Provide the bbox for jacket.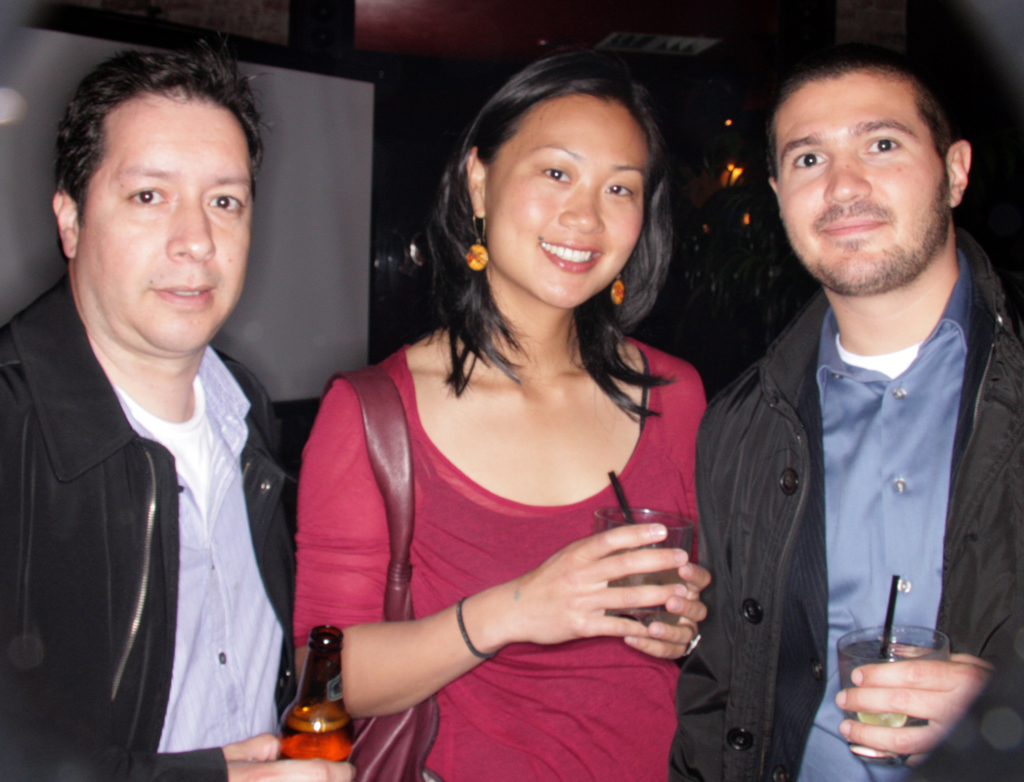
region(19, 216, 305, 737).
